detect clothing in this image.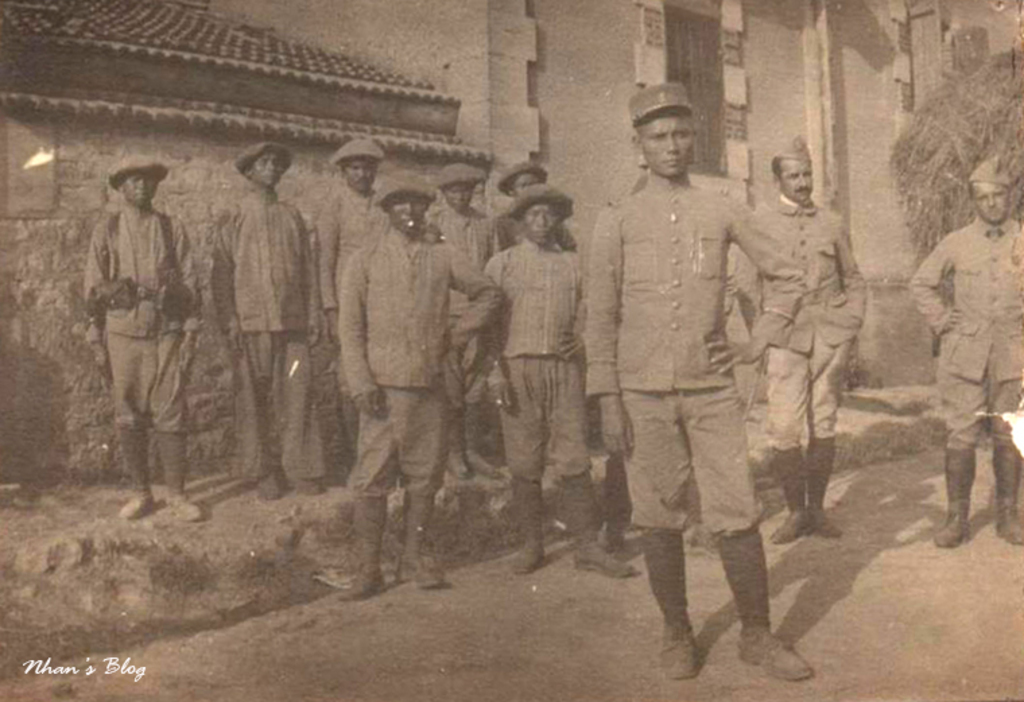
Detection: (903, 214, 1023, 461).
